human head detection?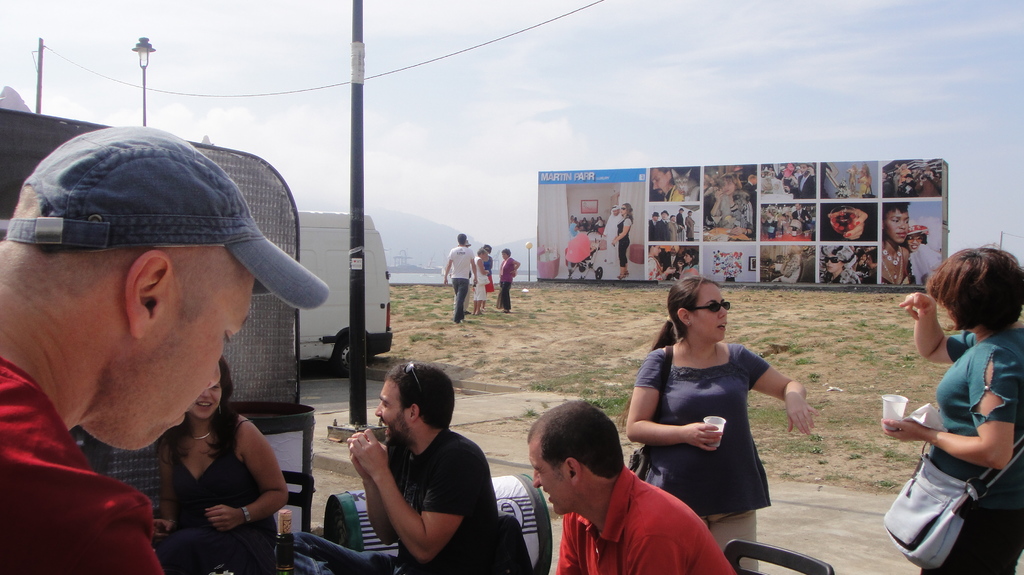
left=716, top=173, right=742, bottom=196
